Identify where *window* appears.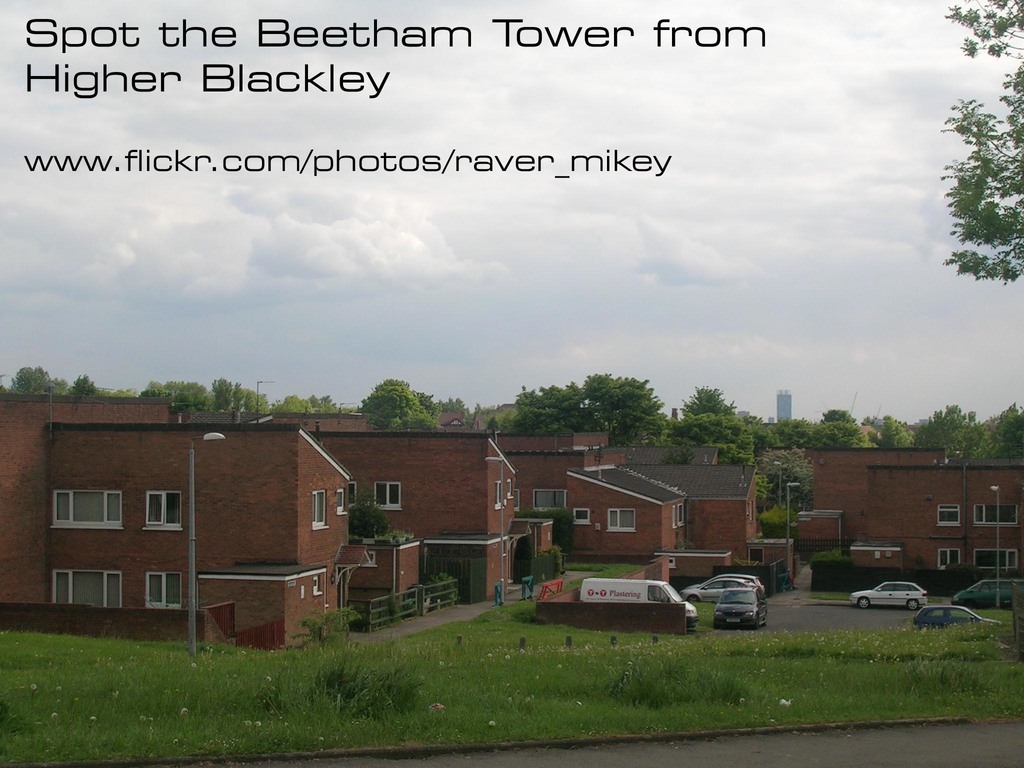
Appears at 530,487,568,509.
